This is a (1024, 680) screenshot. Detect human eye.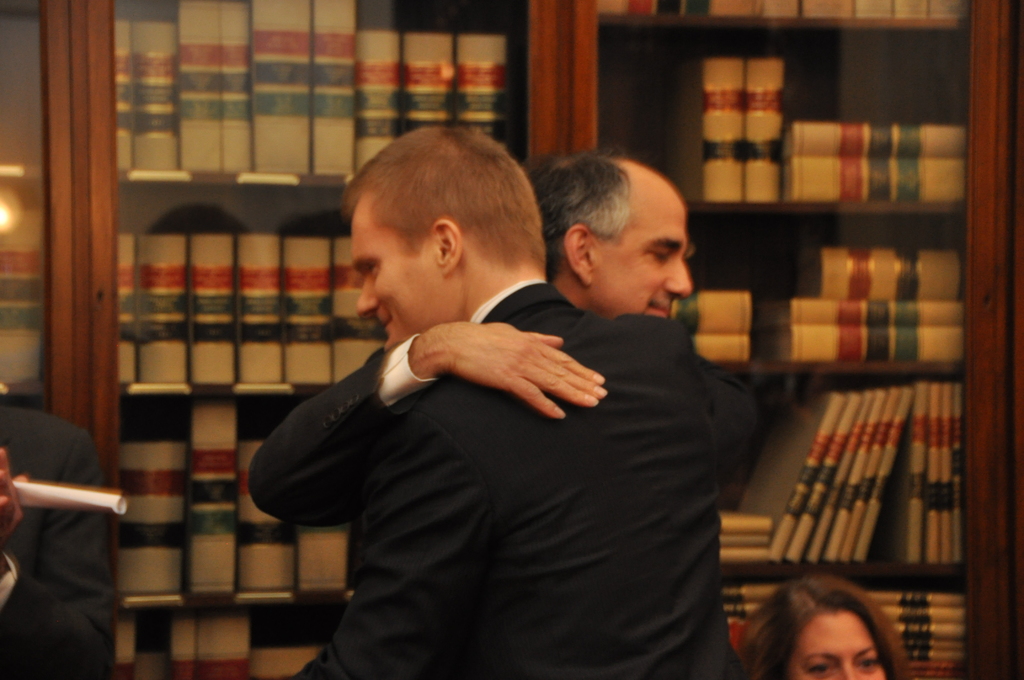
803,664,834,679.
